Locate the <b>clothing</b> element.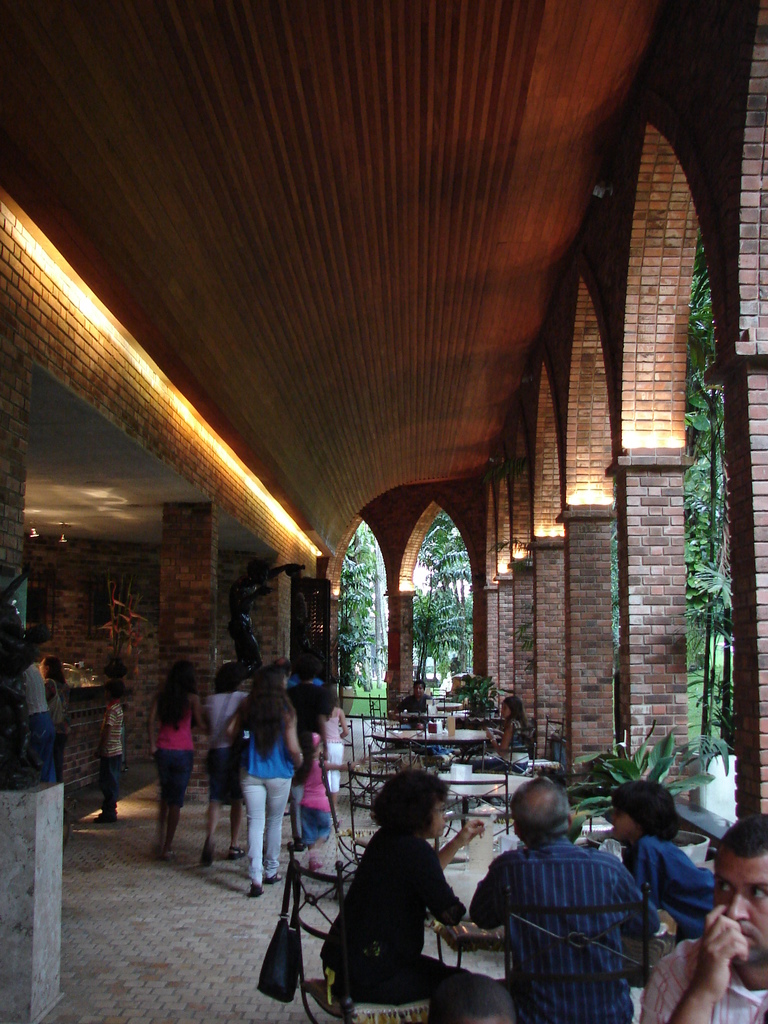
Element bbox: 44/678/72/733.
